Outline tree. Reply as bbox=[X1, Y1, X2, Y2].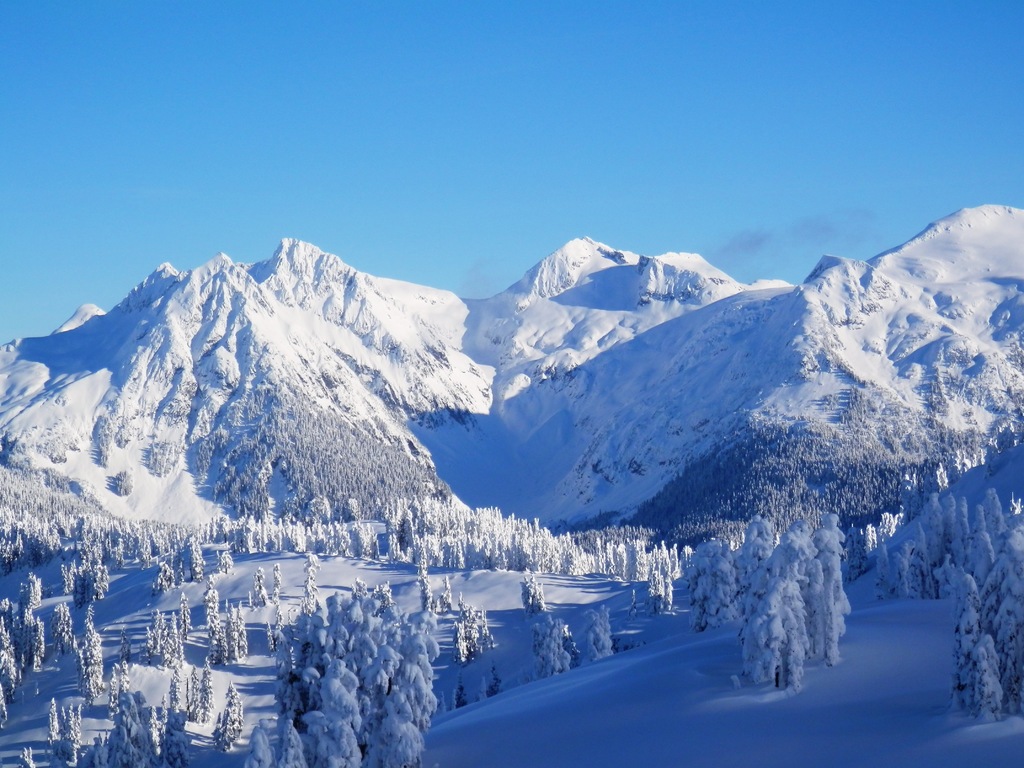
bbox=[163, 669, 187, 724].
